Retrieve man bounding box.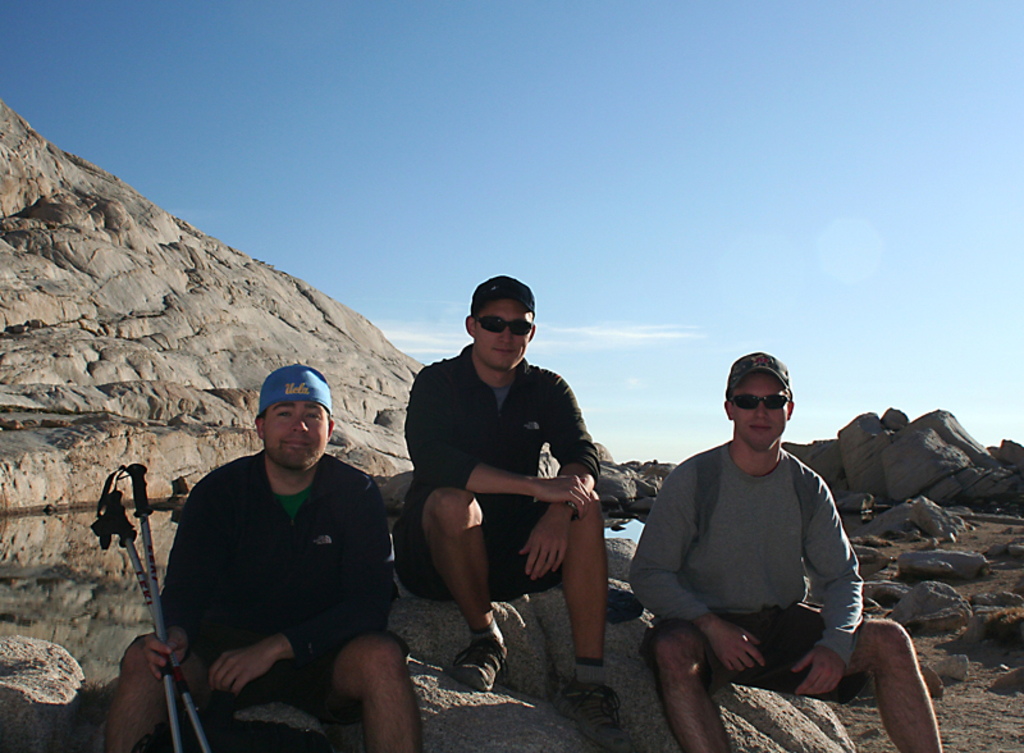
Bounding box: bbox=(620, 353, 897, 739).
